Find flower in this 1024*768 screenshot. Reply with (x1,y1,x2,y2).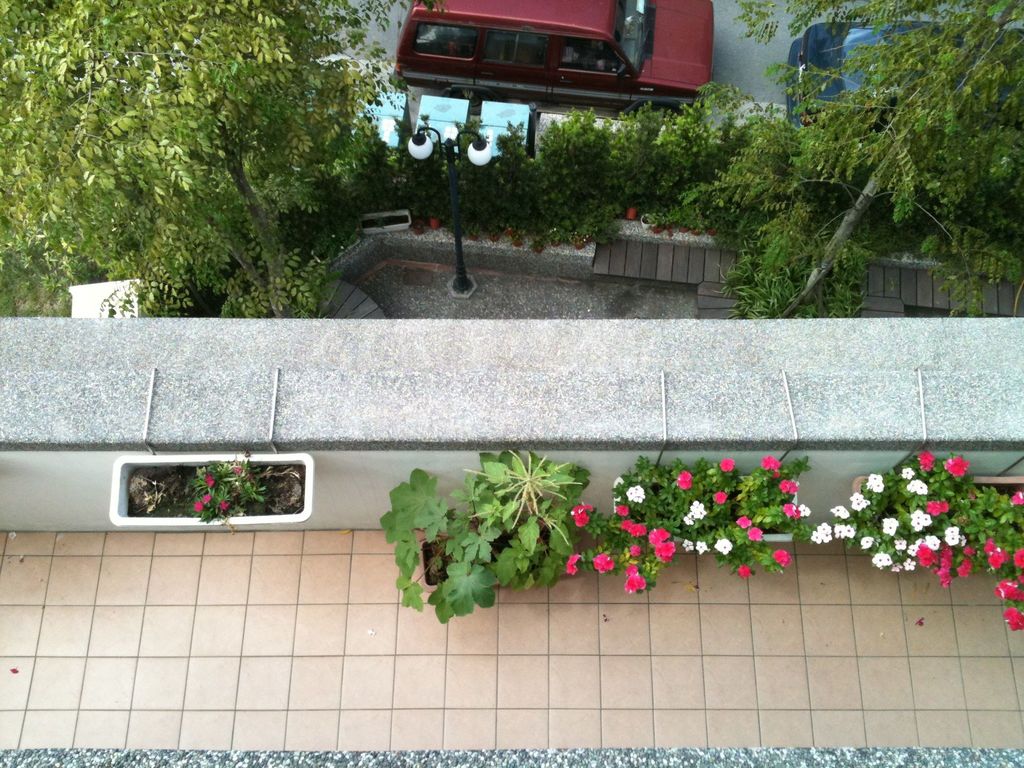
(629,483,648,505).
